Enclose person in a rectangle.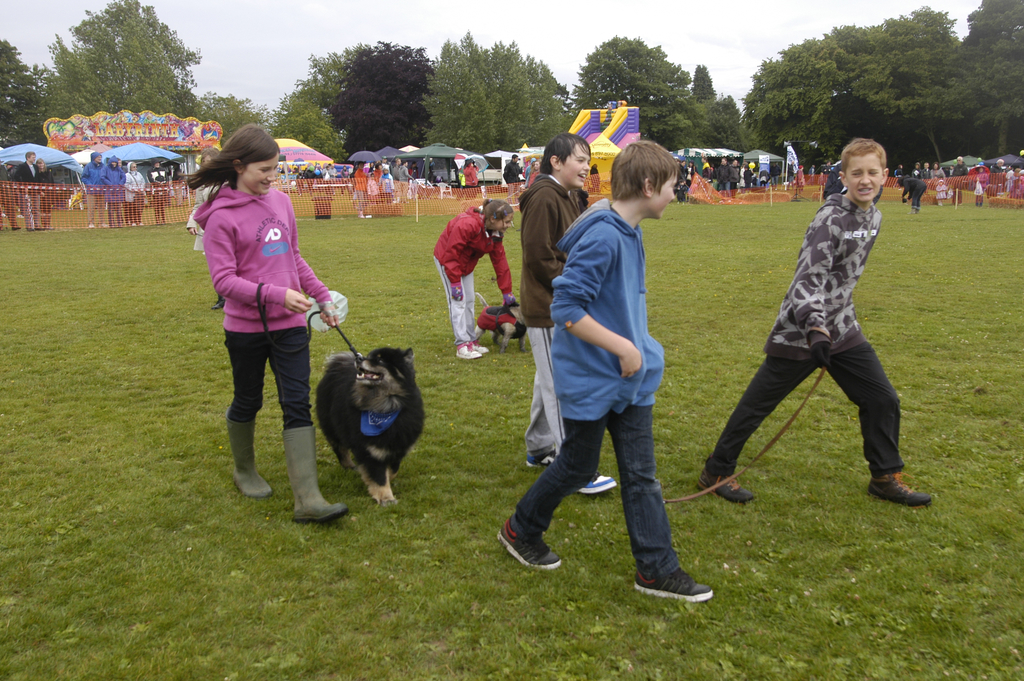
box(496, 140, 717, 605).
